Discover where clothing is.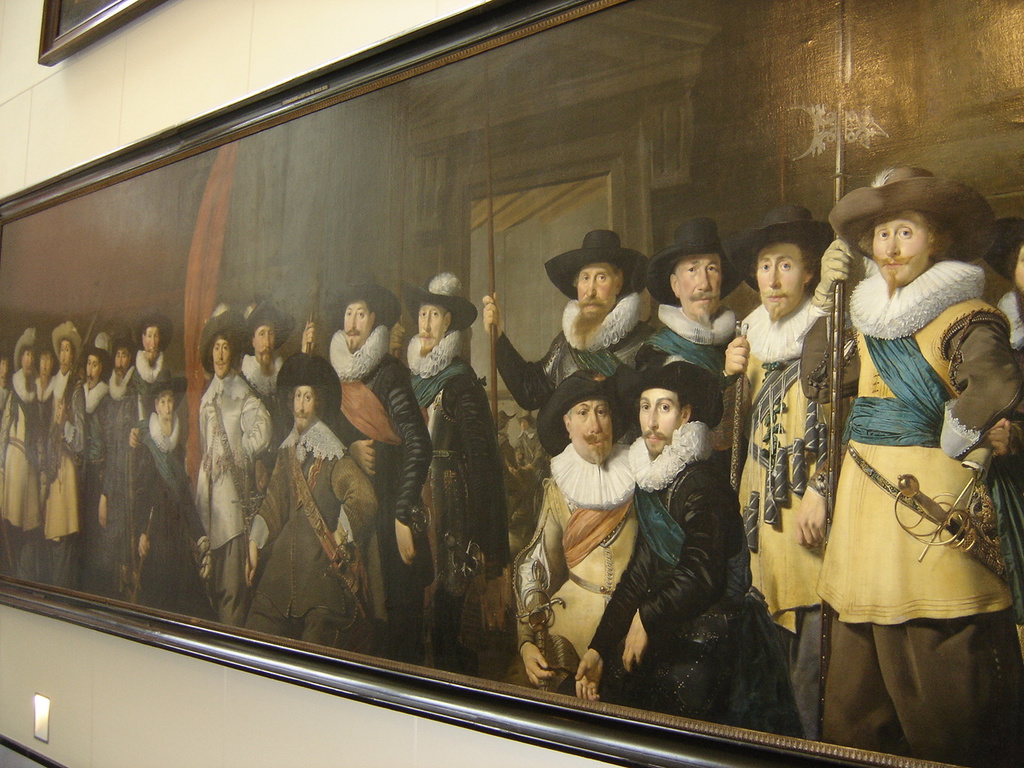
Discovered at <region>238, 350, 281, 410</region>.
